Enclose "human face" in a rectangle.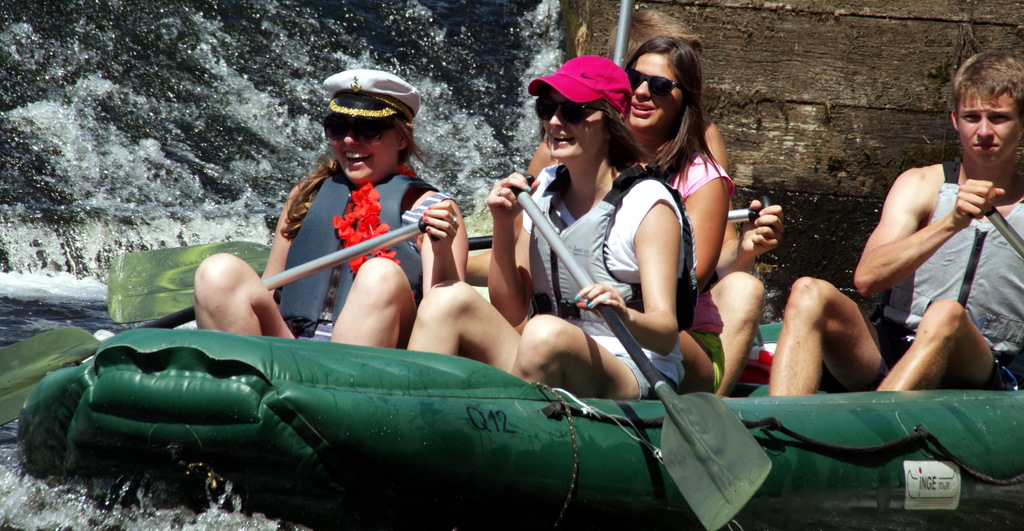
(543,90,604,159).
